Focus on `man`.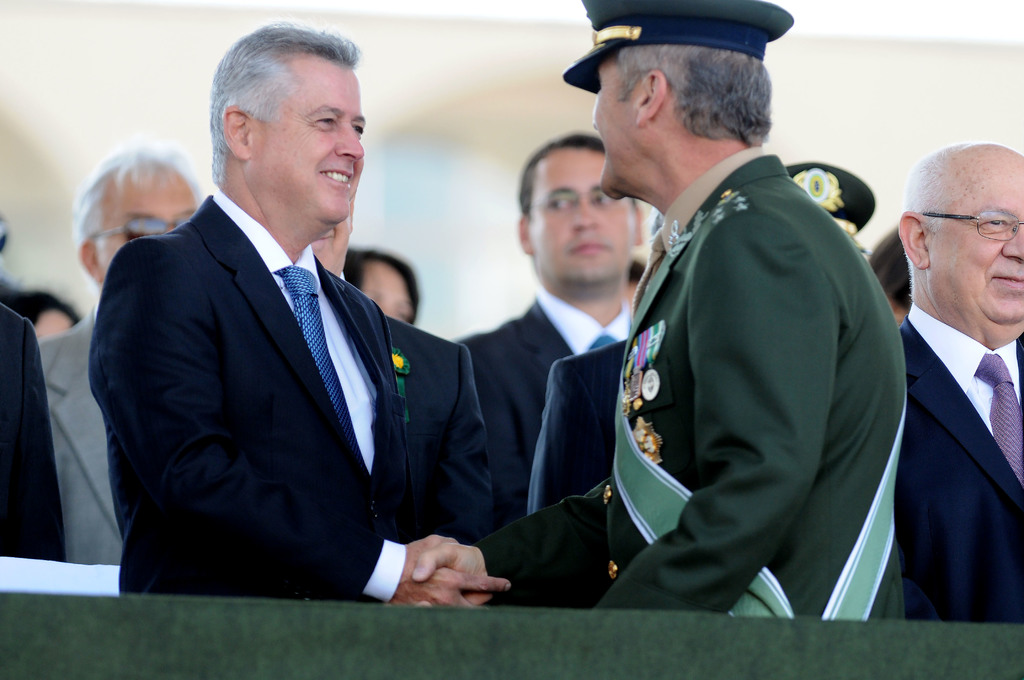
Focused at [895,142,1023,626].
